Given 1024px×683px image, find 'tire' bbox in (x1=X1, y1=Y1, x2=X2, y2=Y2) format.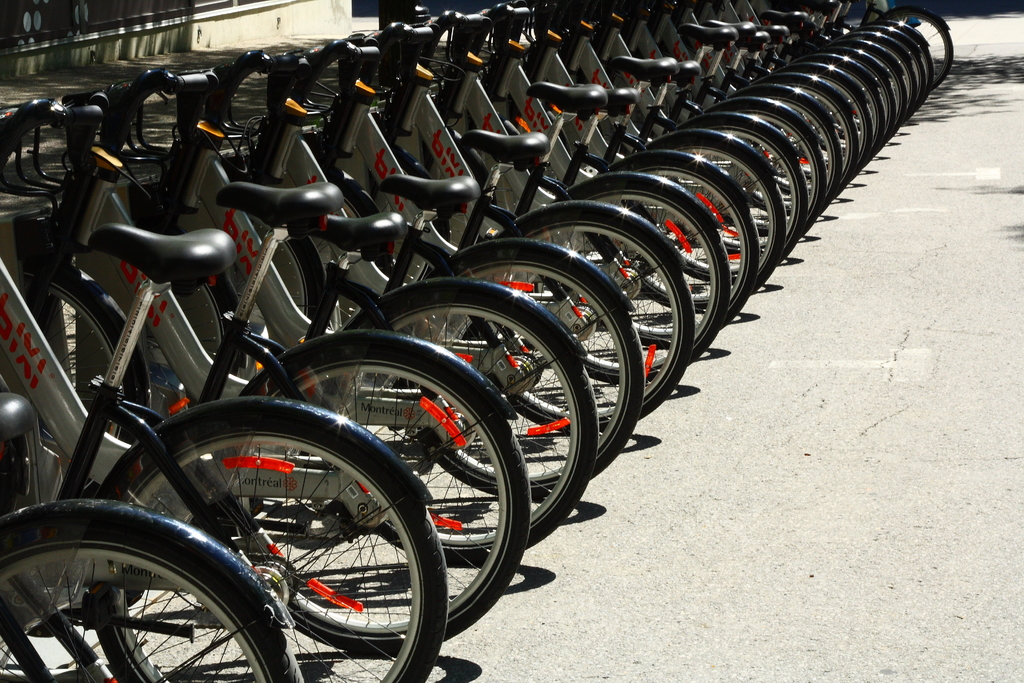
(x1=96, y1=427, x2=452, y2=682).
